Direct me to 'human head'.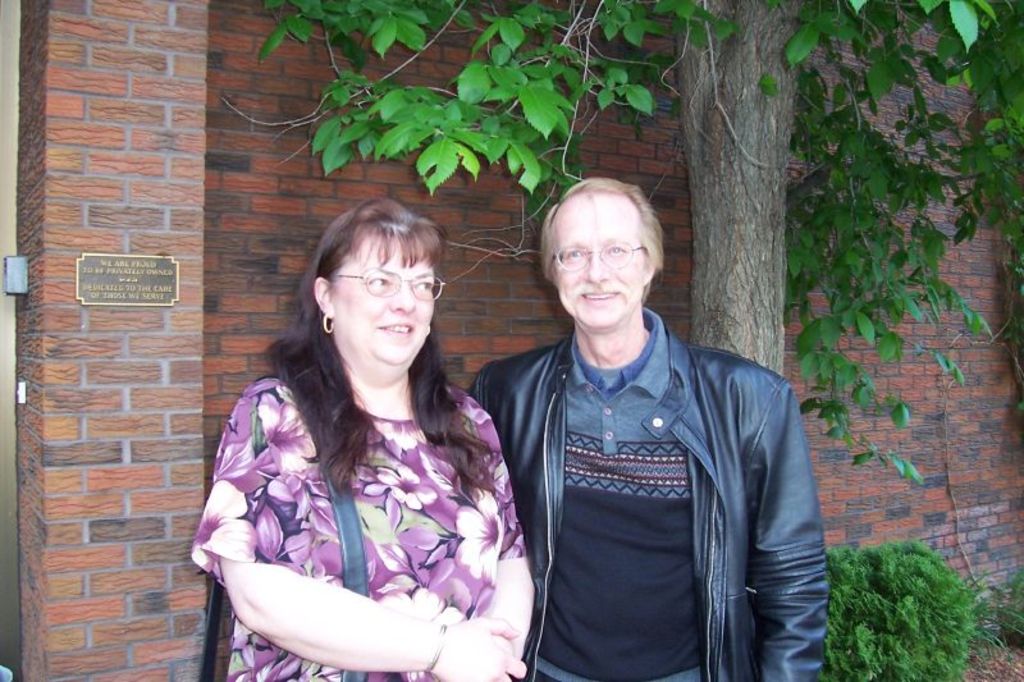
Direction: detection(534, 183, 668, 319).
